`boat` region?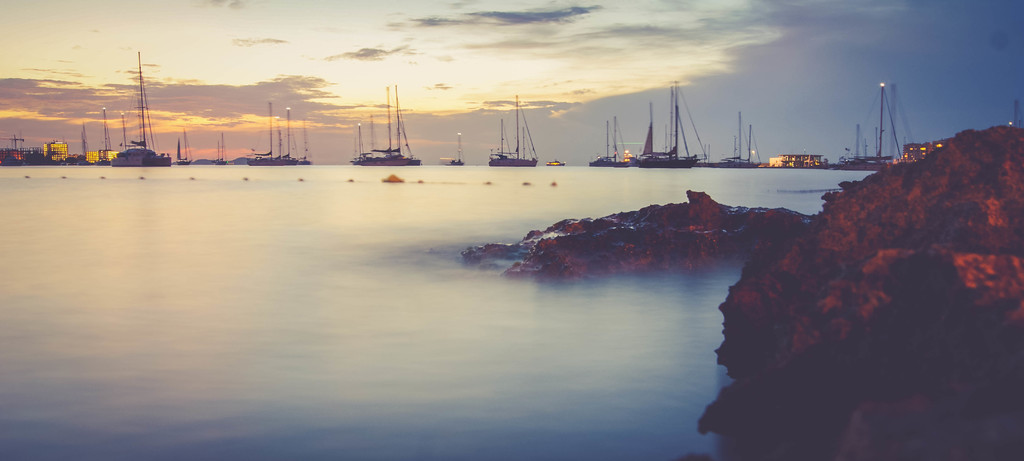
(214,128,229,165)
